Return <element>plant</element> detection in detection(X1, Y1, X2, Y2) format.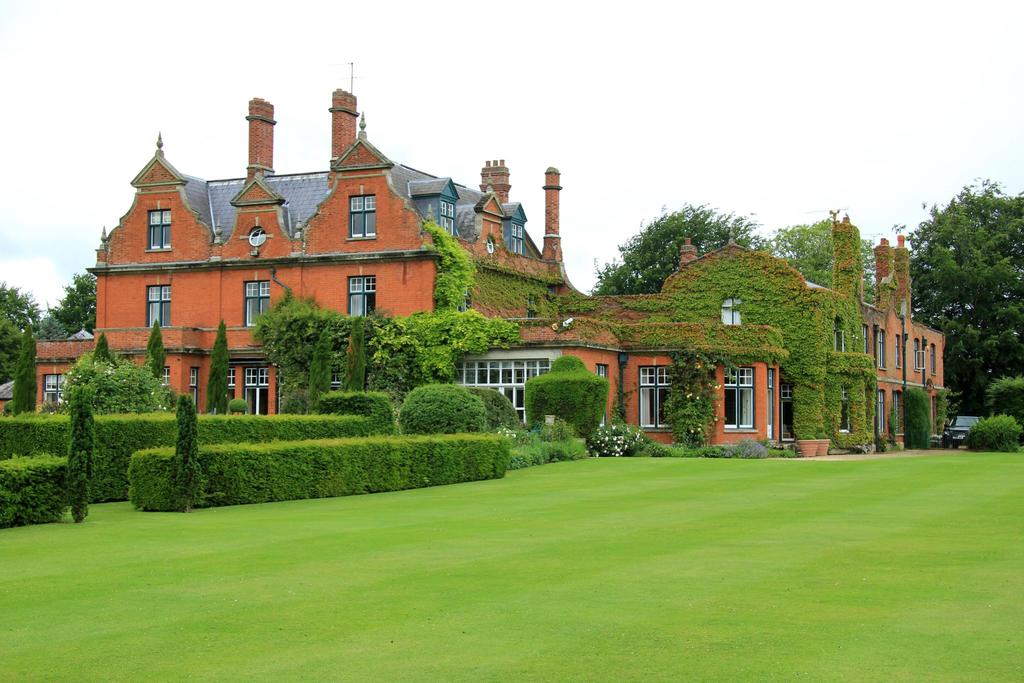
detection(465, 383, 524, 432).
